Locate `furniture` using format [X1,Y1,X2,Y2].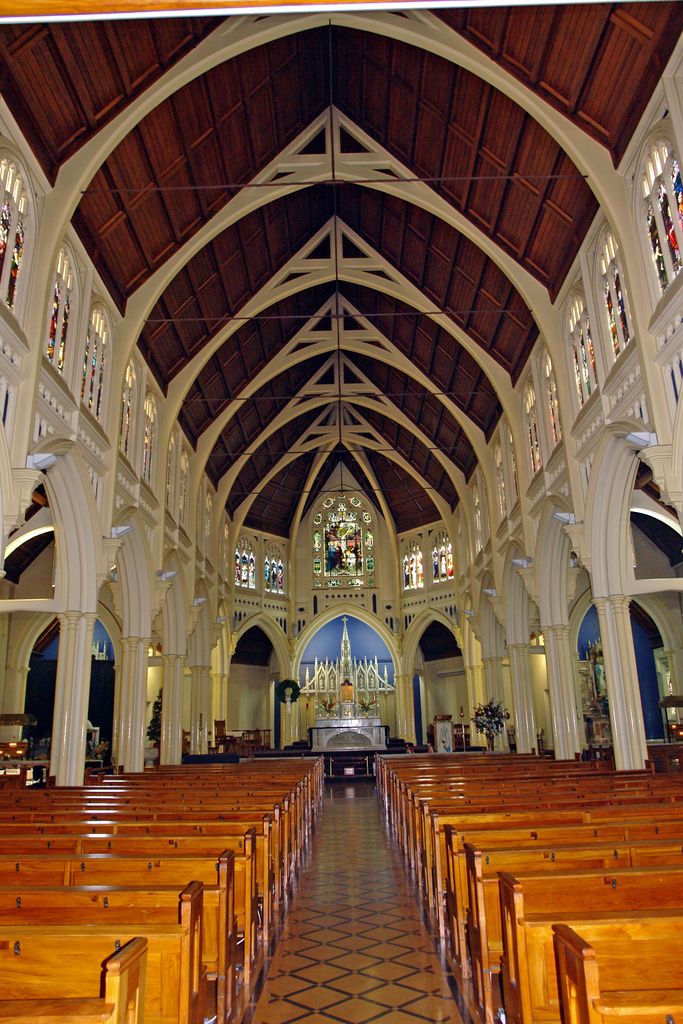
[249,730,270,751].
